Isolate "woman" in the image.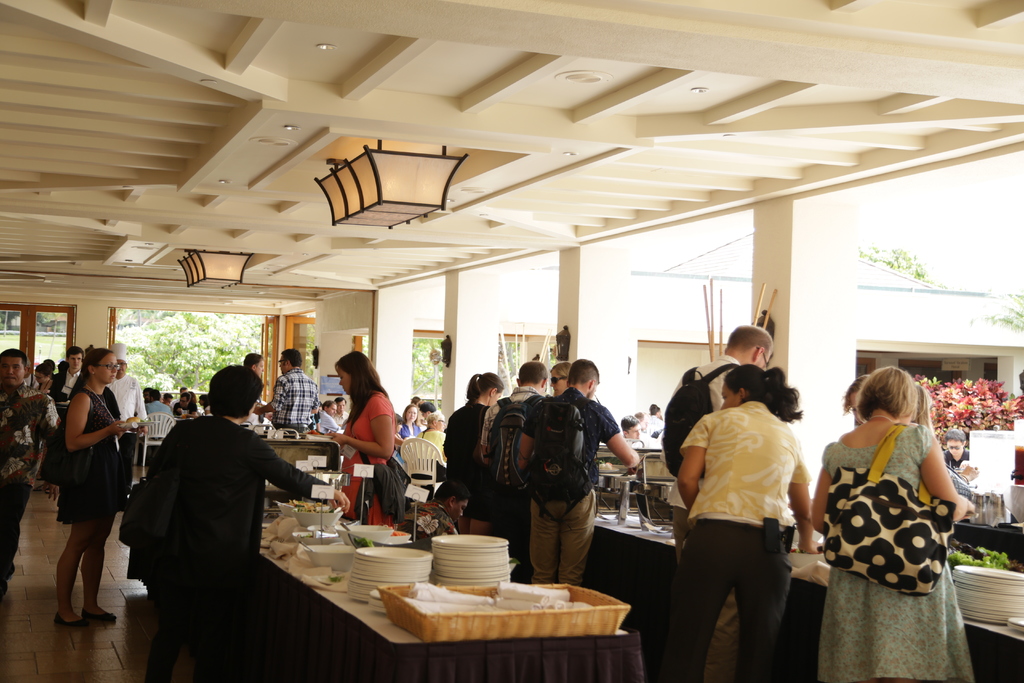
Isolated region: x1=666 y1=361 x2=815 y2=682.
